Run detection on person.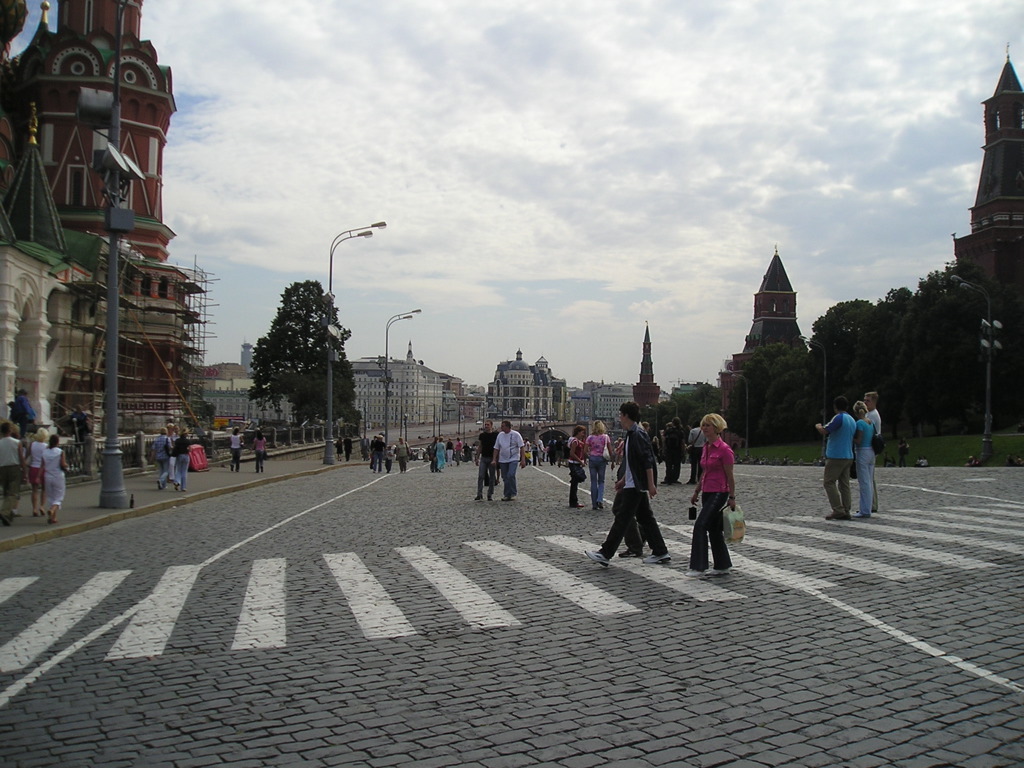
Result: {"x1": 225, "y1": 424, "x2": 245, "y2": 476}.
